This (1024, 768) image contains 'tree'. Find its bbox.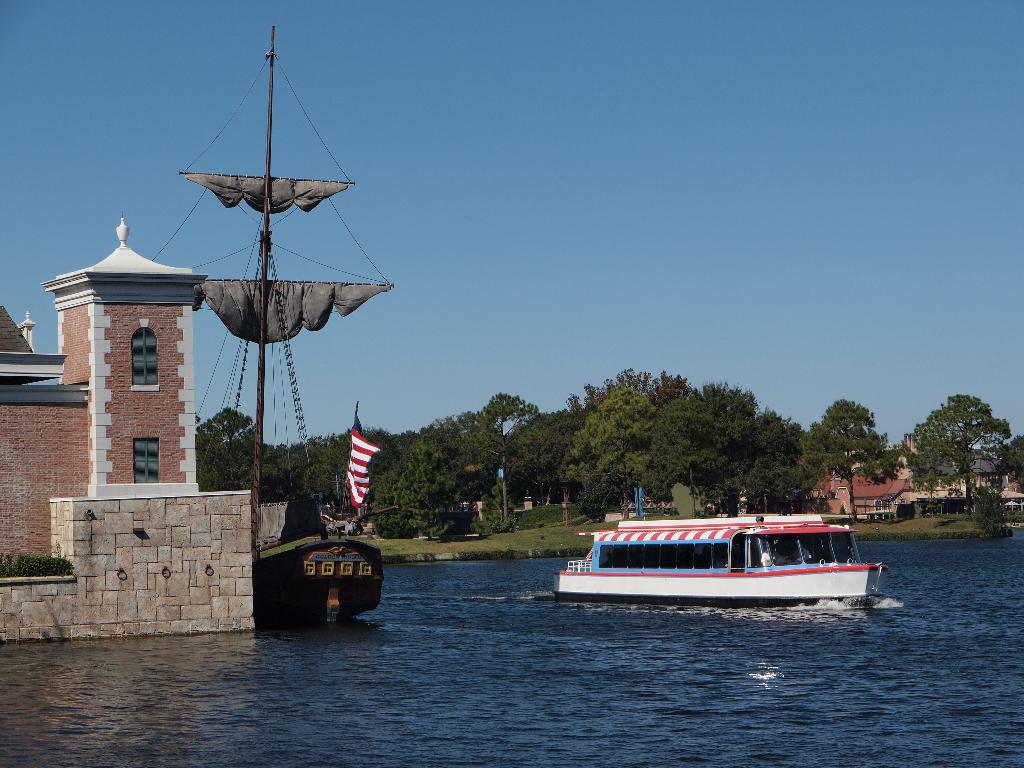
(x1=371, y1=437, x2=471, y2=538).
